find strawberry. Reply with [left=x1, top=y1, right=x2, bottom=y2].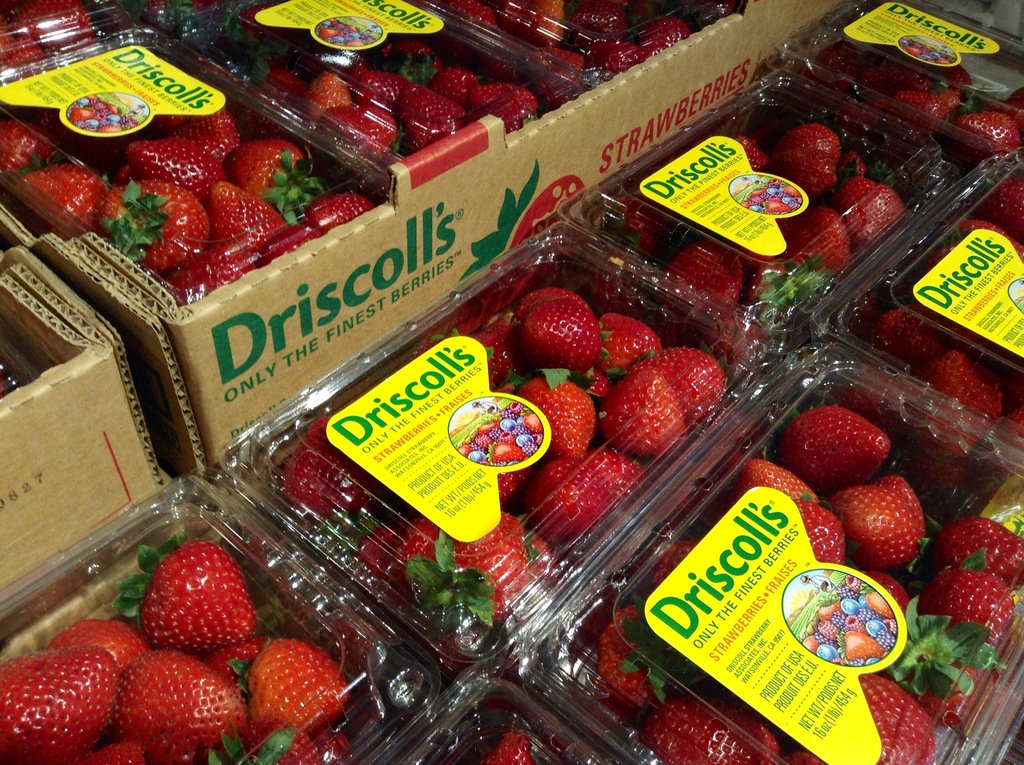
[left=703, top=313, right=777, bottom=367].
